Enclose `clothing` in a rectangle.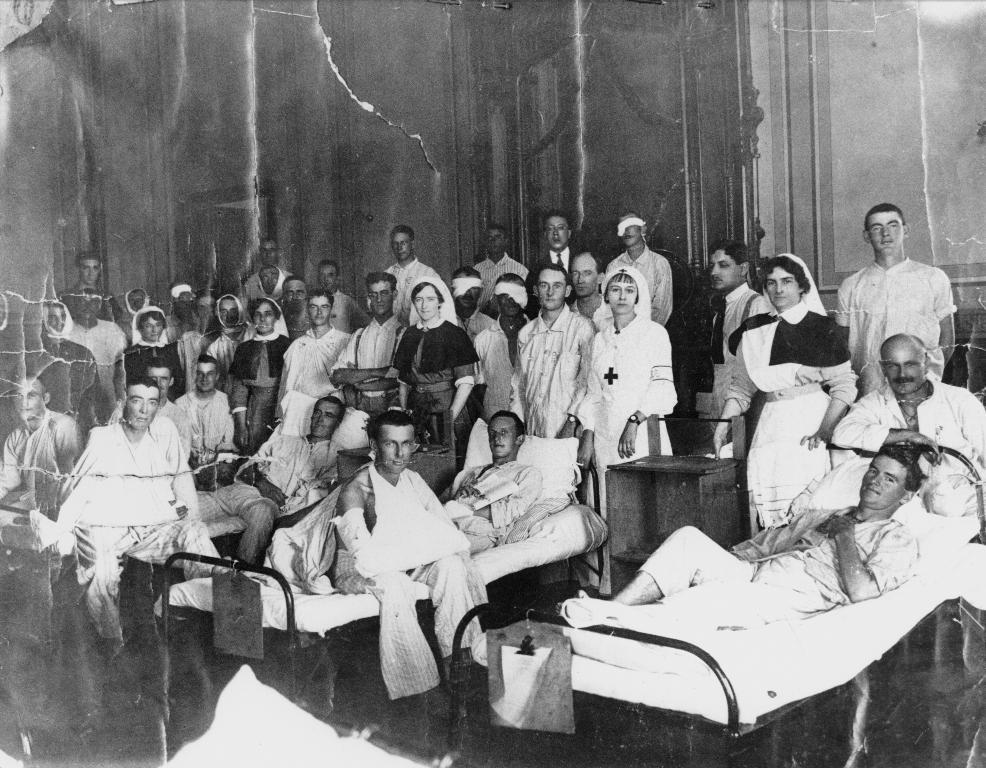
722,254,860,533.
